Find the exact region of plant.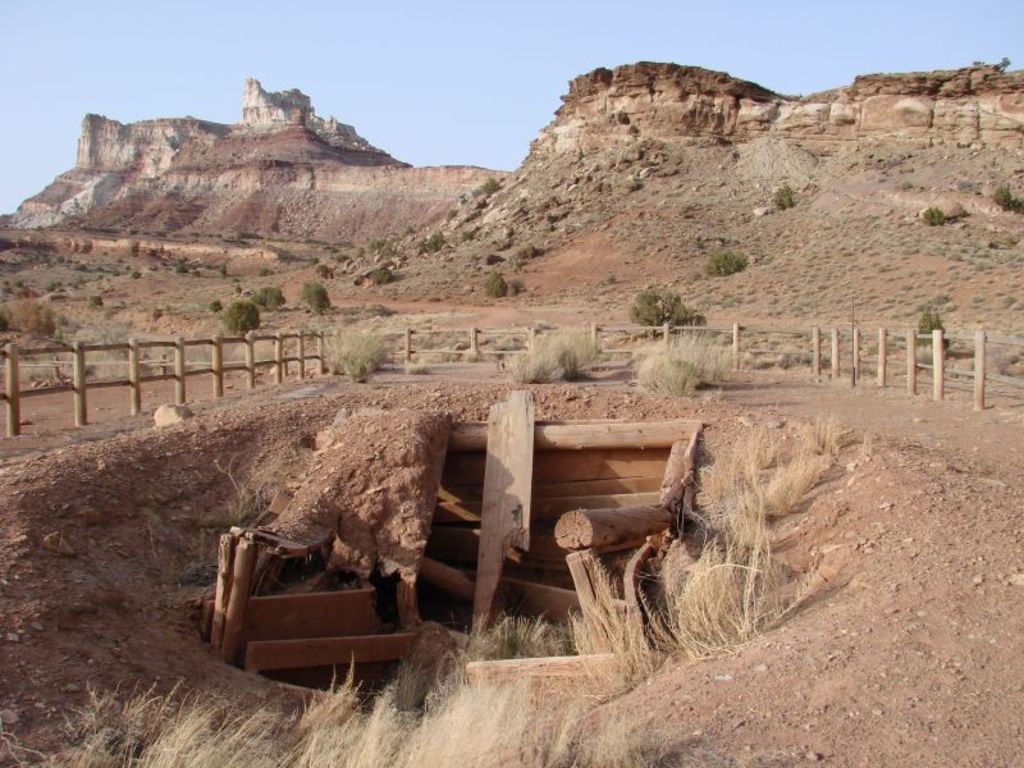
Exact region: box(204, 449, 285, 532).
